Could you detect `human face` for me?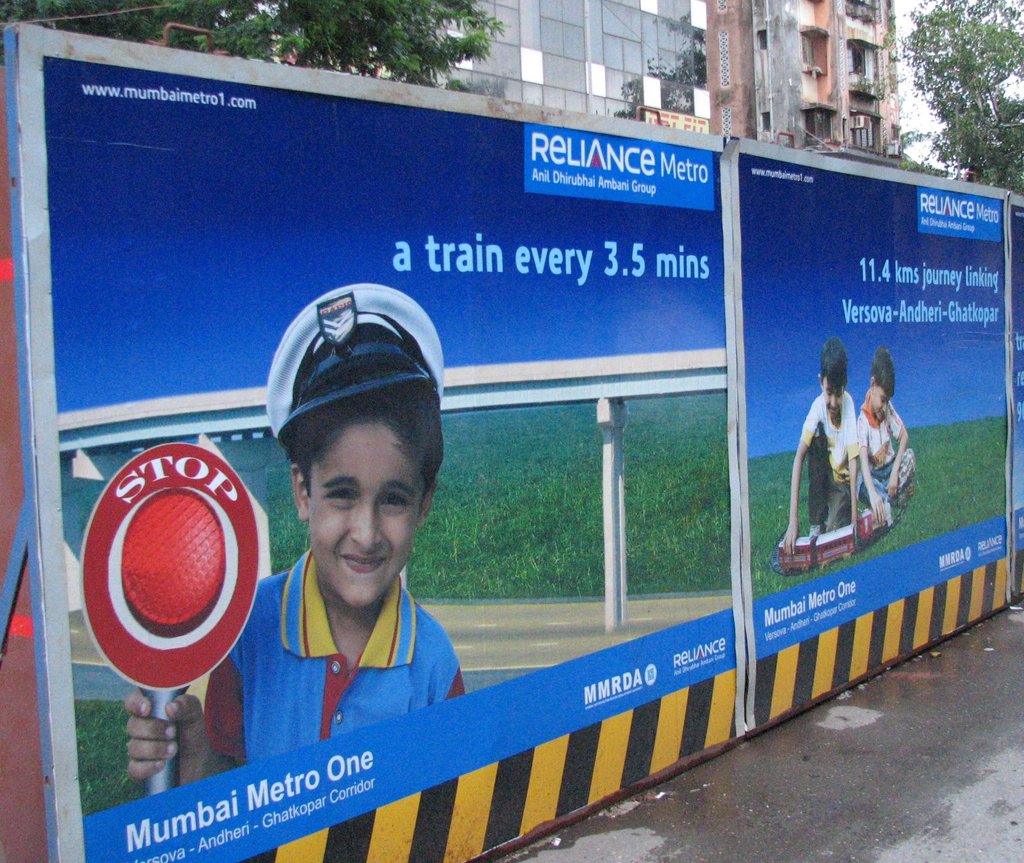
Detection result: [821, 378, 839, 420].
